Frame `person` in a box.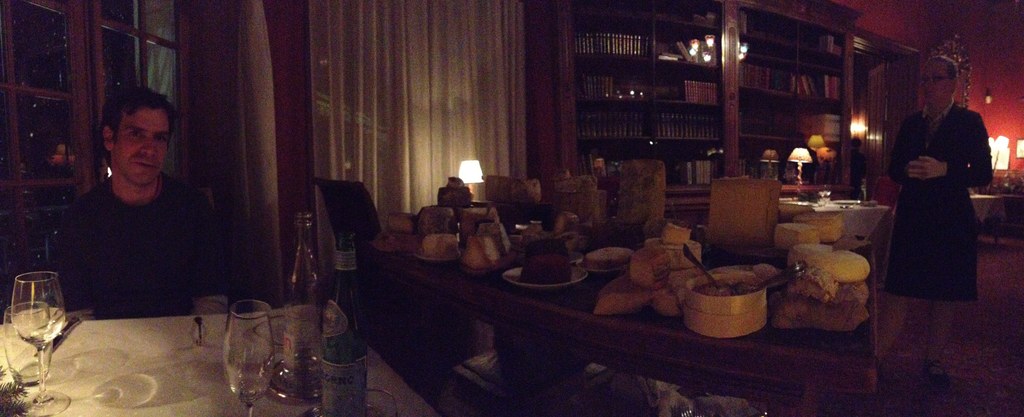
region(885, 47, 991, 350).
